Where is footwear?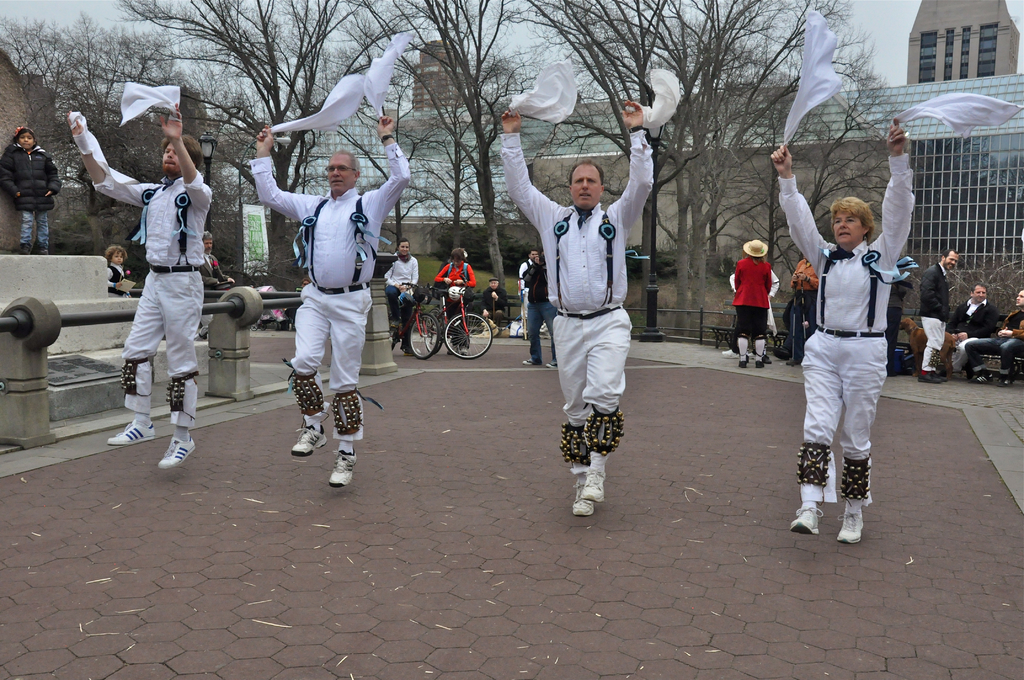
BBox(739, 359, 748, 366).
